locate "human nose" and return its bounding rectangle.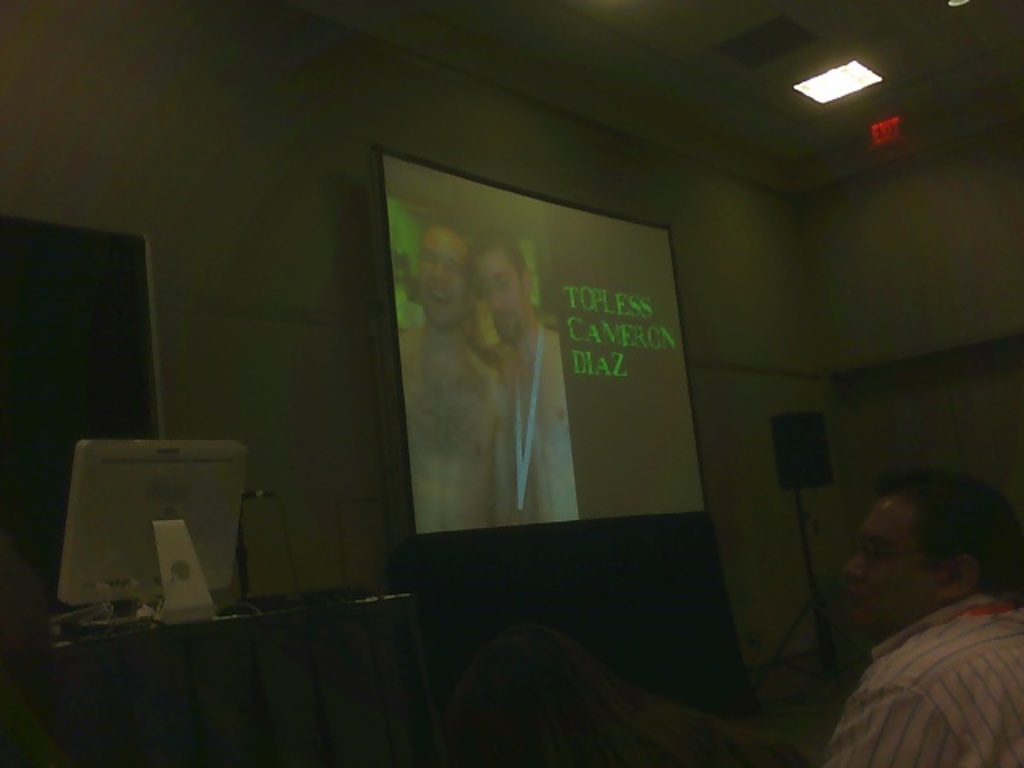
(434,254,453,286).
